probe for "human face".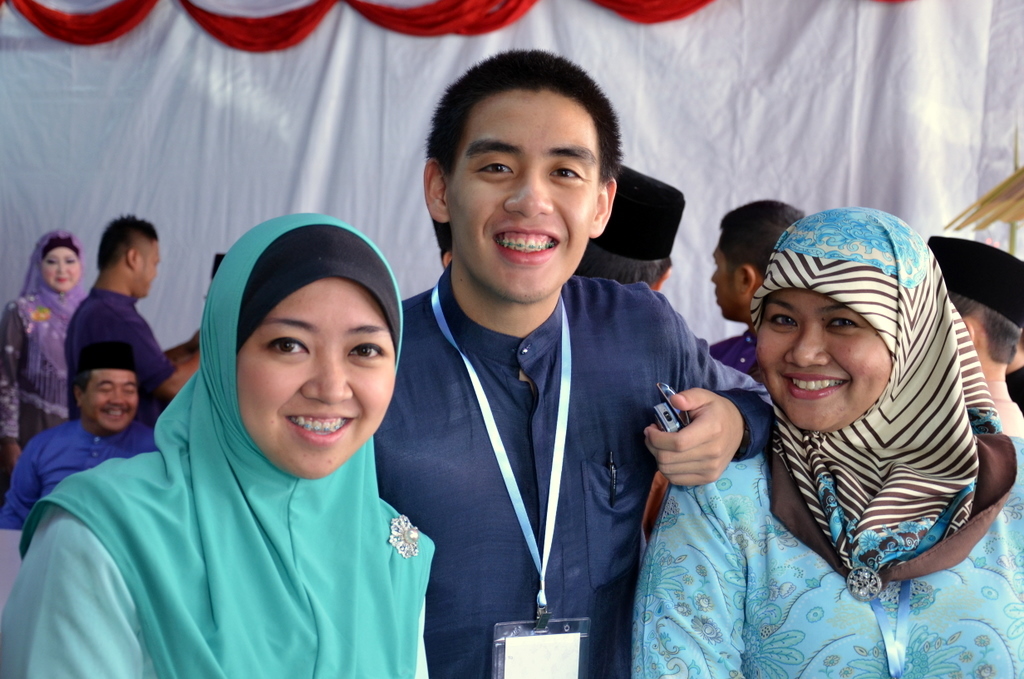
Probe result: detection(712, 225, 745, 322).
